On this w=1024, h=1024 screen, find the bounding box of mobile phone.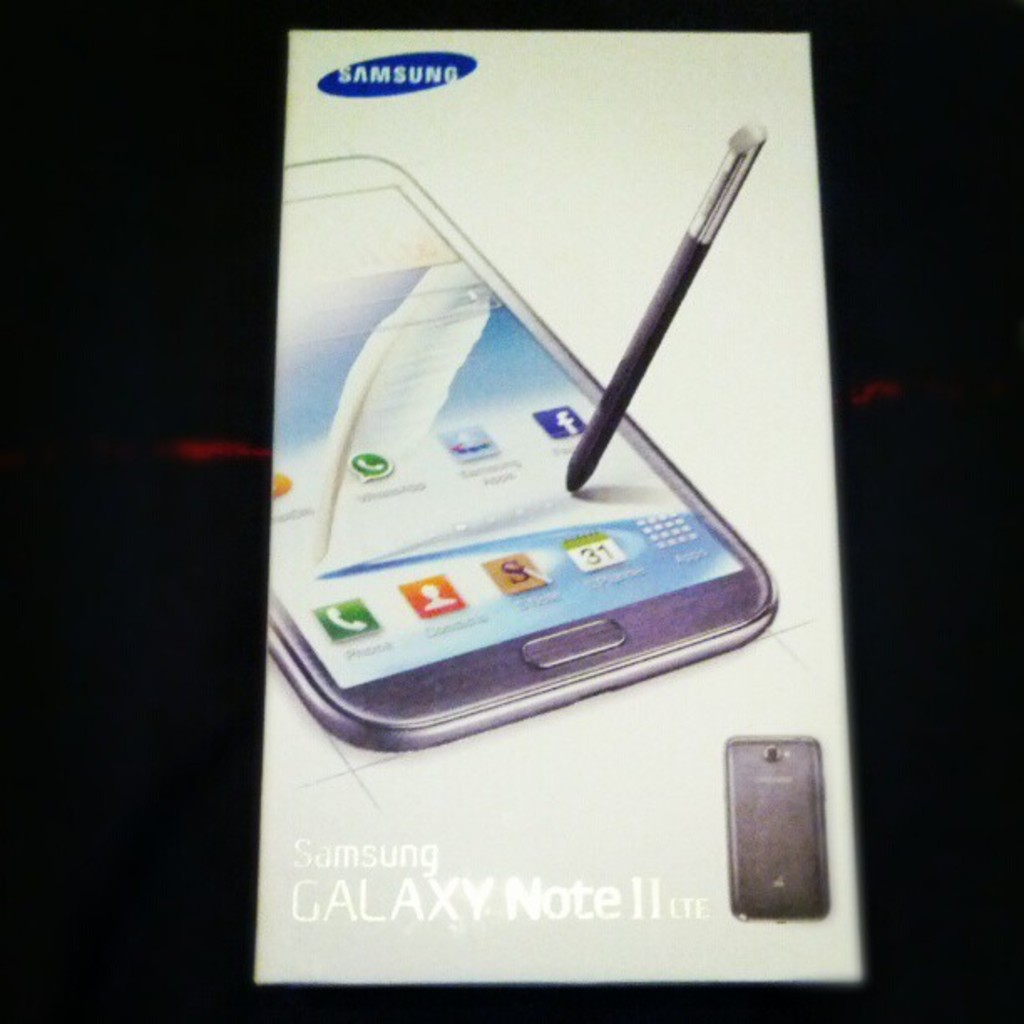
Bounding box: Rect(273, 177, 776, 724).
